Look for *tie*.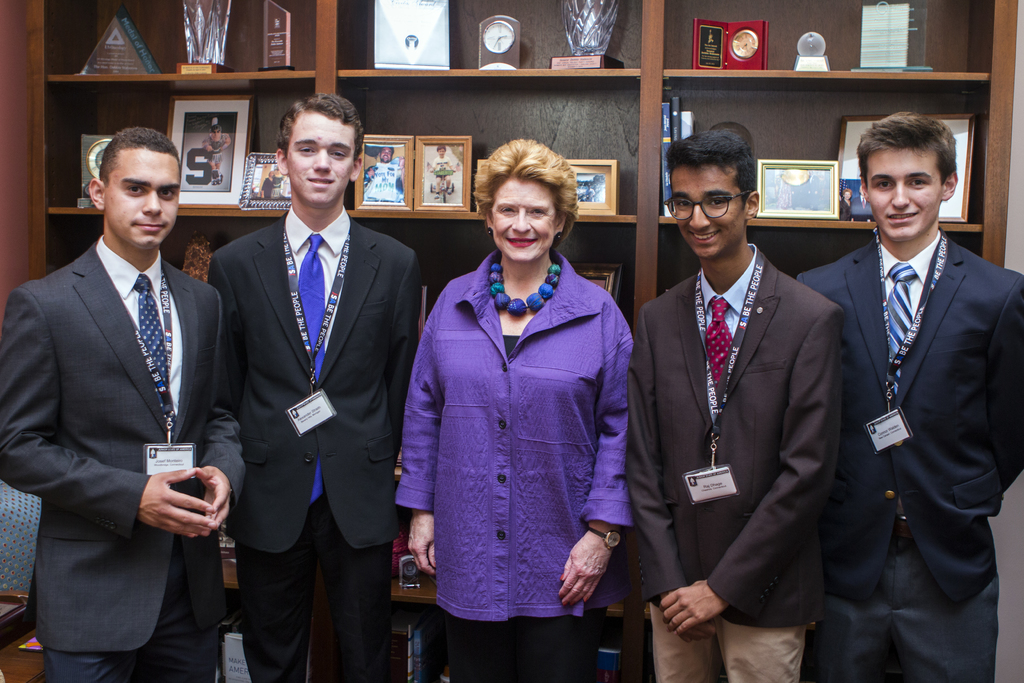
Found: <bbox>296, 232, 322, 502</bbox>.
